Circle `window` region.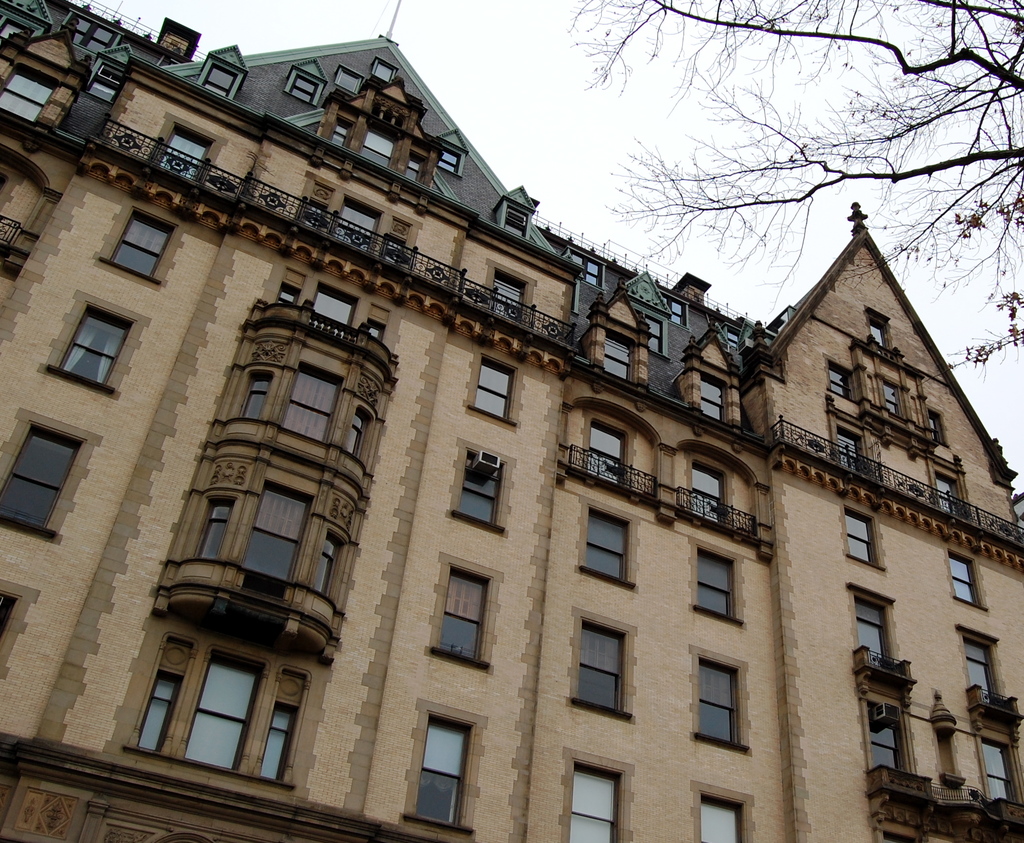
Region: 271/284/301/303.
